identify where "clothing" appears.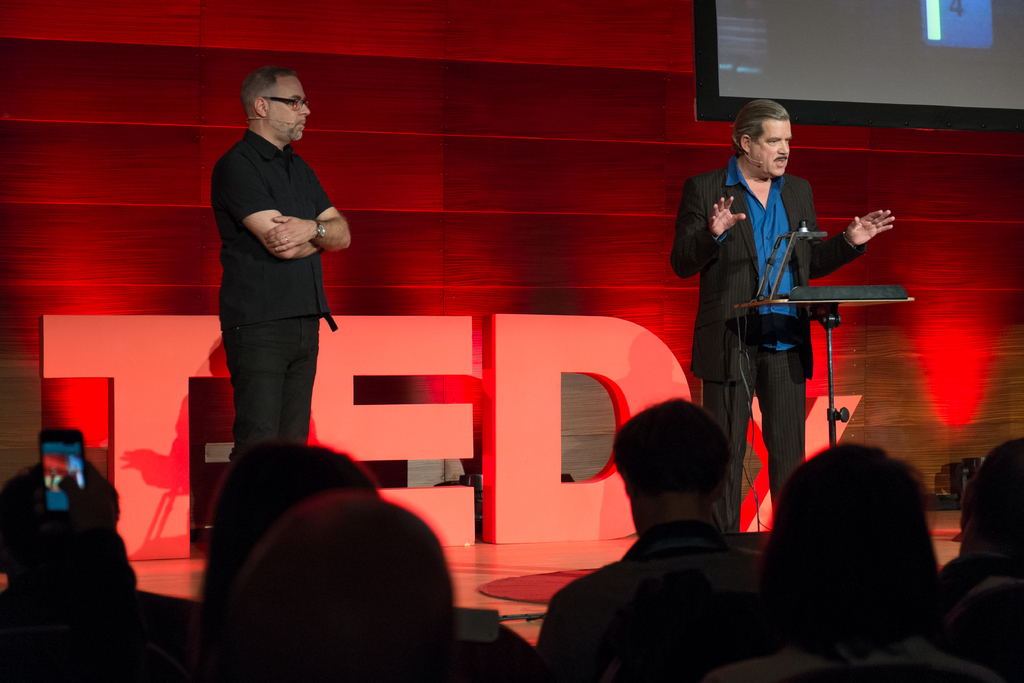
Appears at bbox=[198, 77, 351, 495].
